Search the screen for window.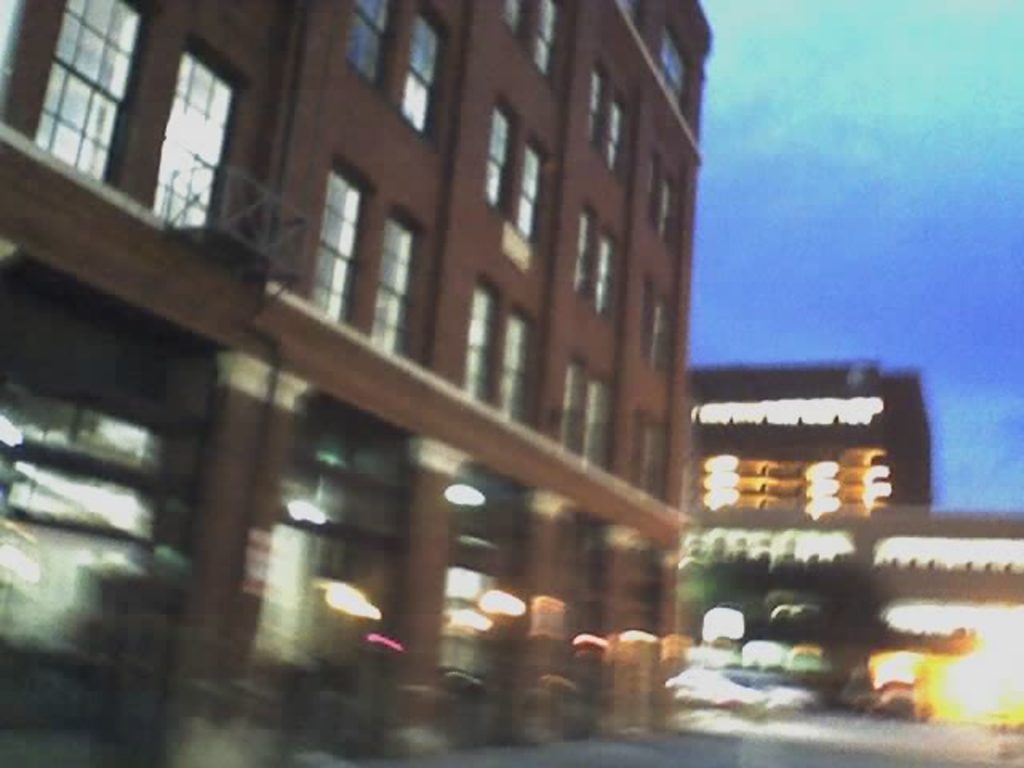
Found at x1=32, y1=0, x2=144, y2=184.
